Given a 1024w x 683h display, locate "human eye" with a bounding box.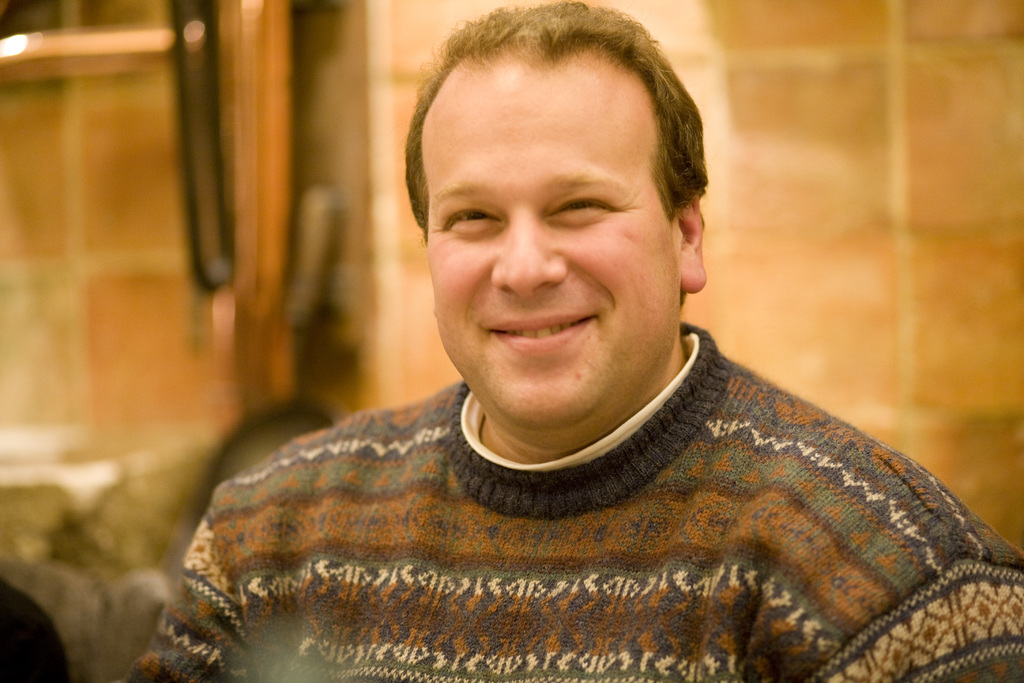
Located: l=439, t=202, r=501, b=237.
